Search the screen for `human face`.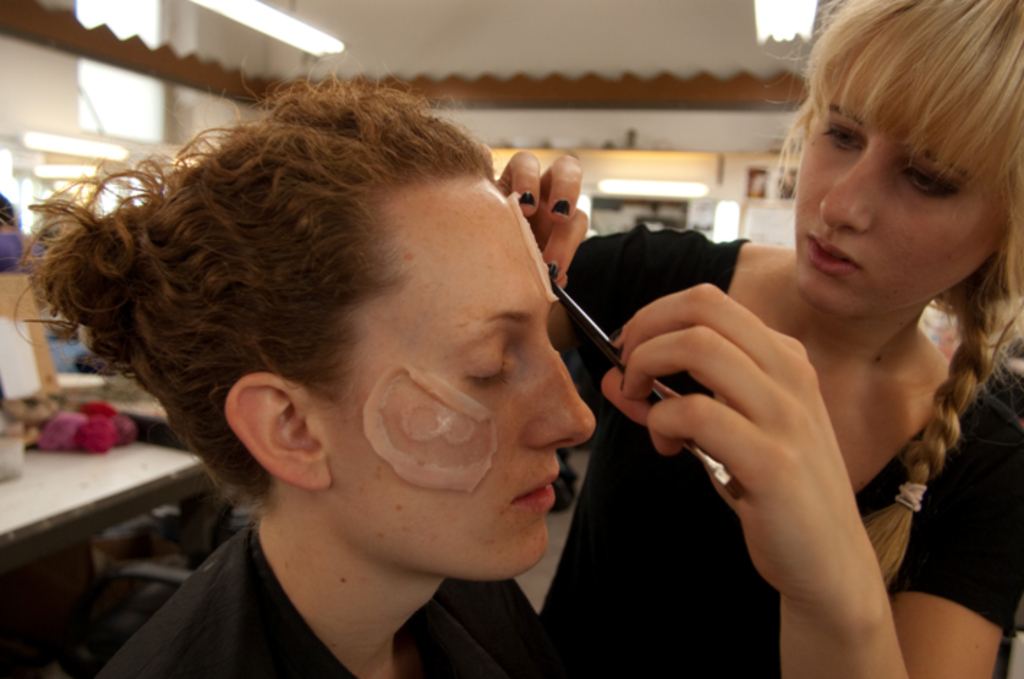
Found at crop(309, 155, 602, 584).
